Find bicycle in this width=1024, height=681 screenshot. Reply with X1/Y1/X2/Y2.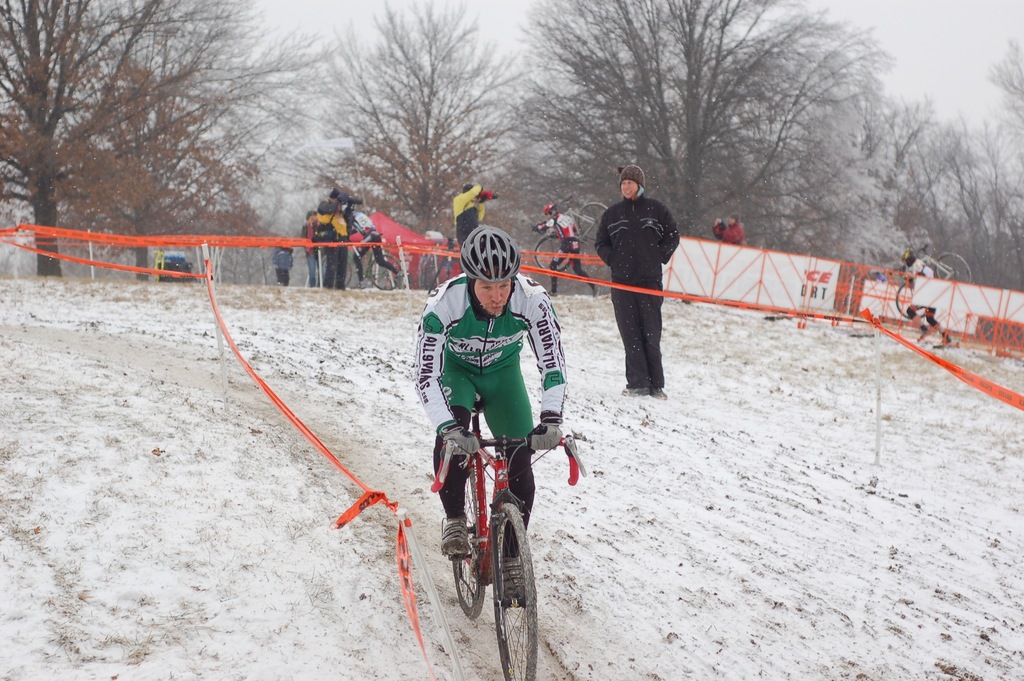
423/378/564/655.
